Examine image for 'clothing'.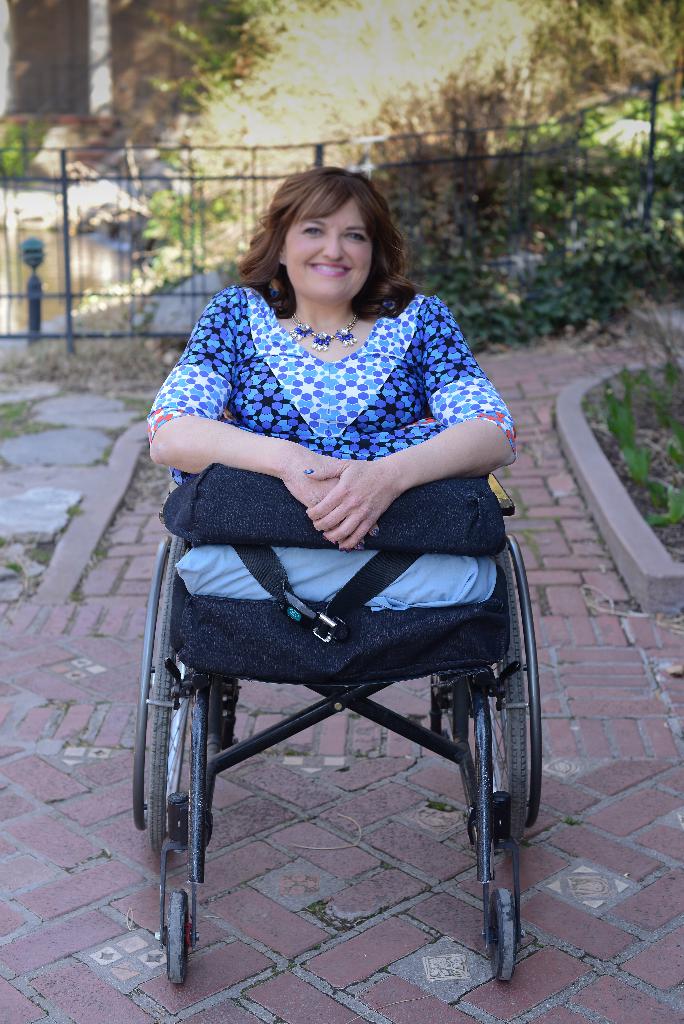
Examination result: [x1=158, y1=260, x2=505, y2=690].
